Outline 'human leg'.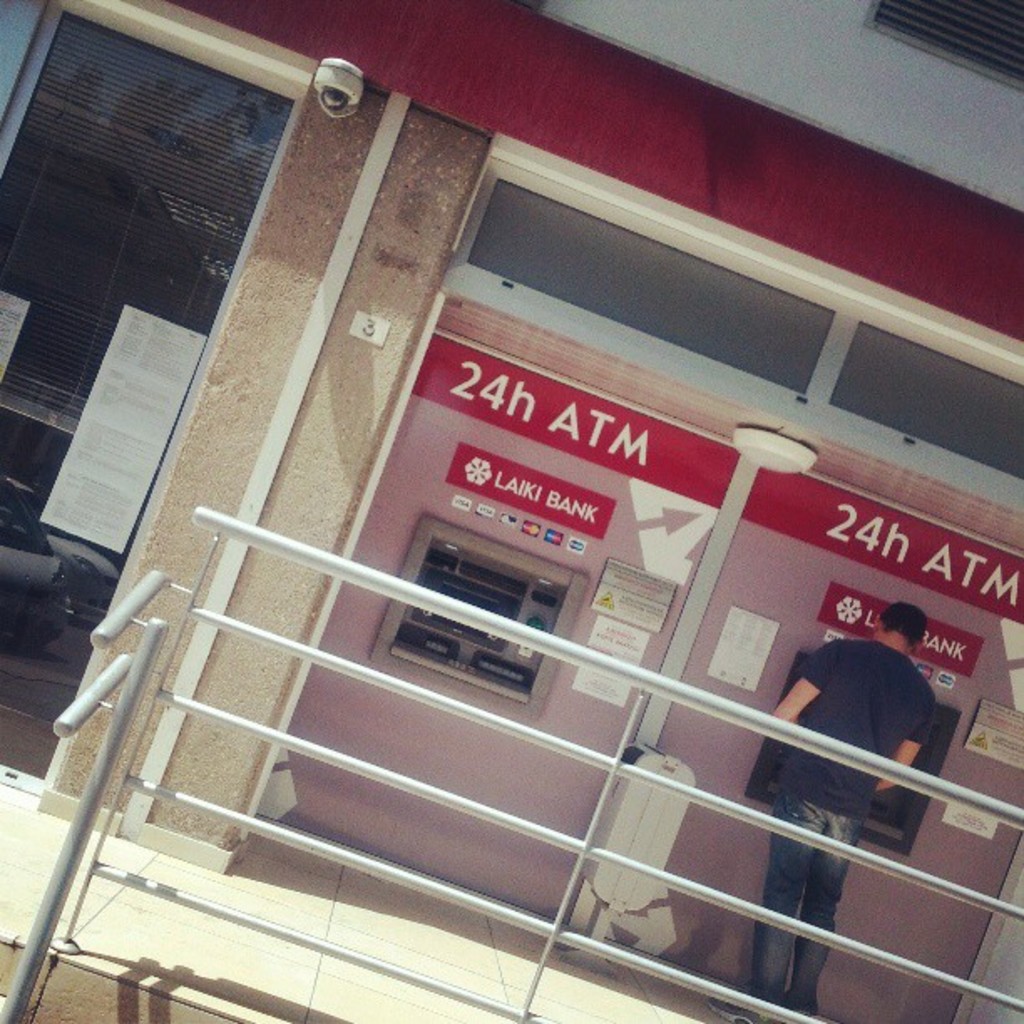
Outline: 706, 756, 835, 1022.
